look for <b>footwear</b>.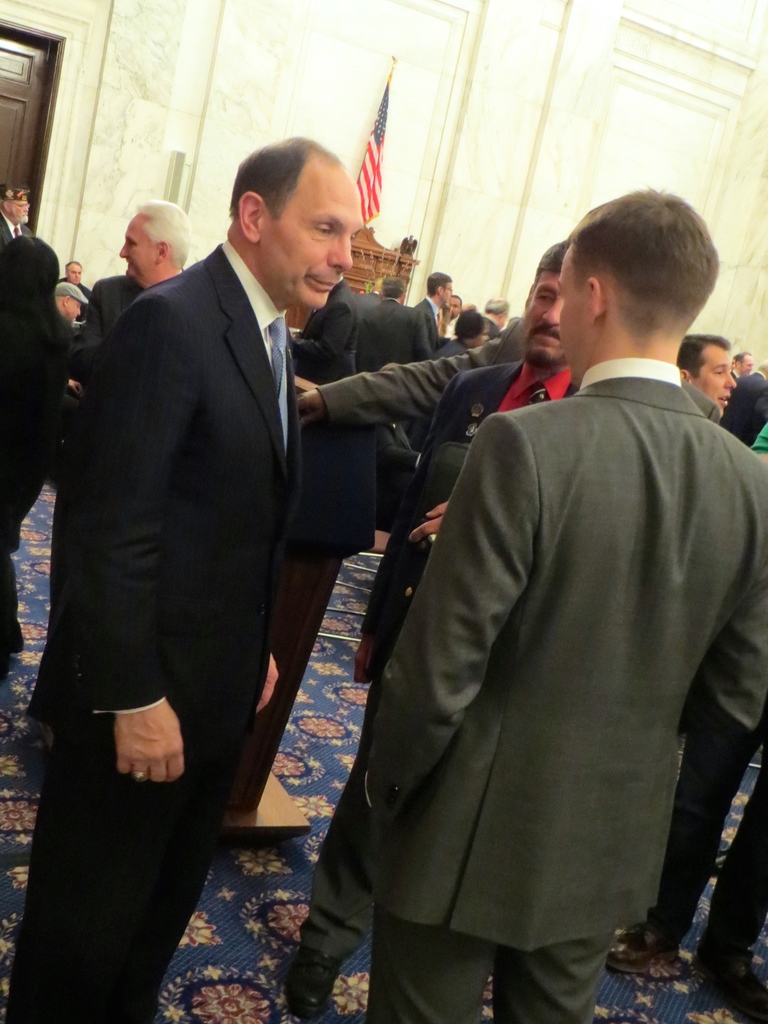
Found: bbox(604, 928, 683, 979).
